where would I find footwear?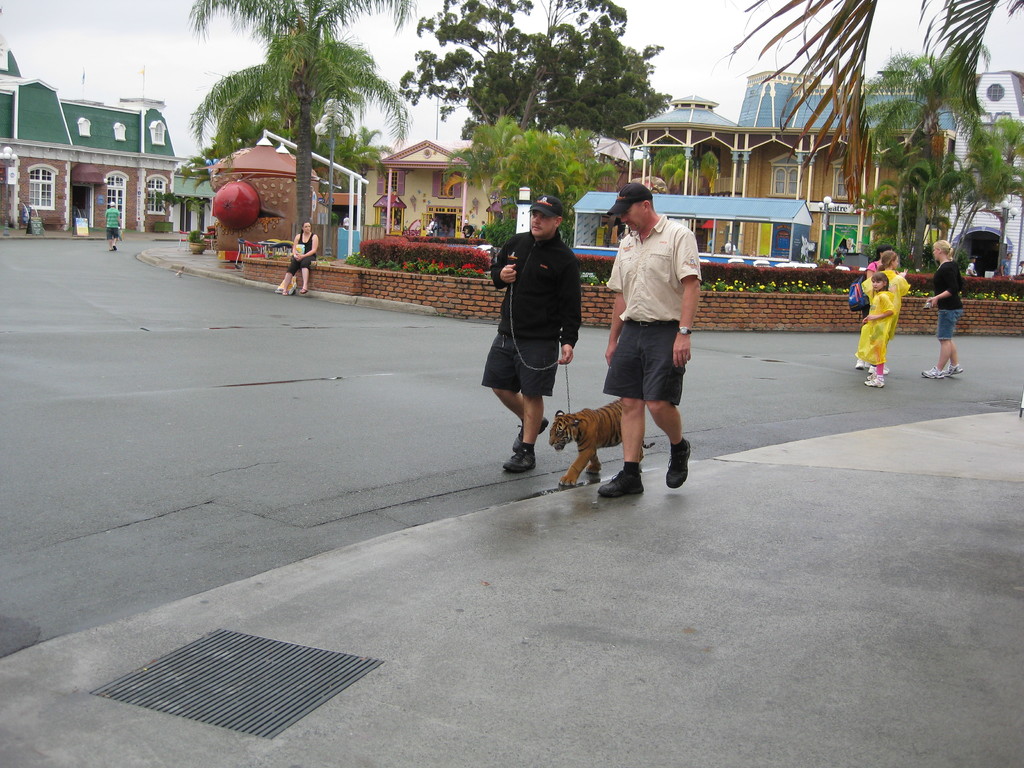
At x1=506 y1=445 x2=541 y2=472.
